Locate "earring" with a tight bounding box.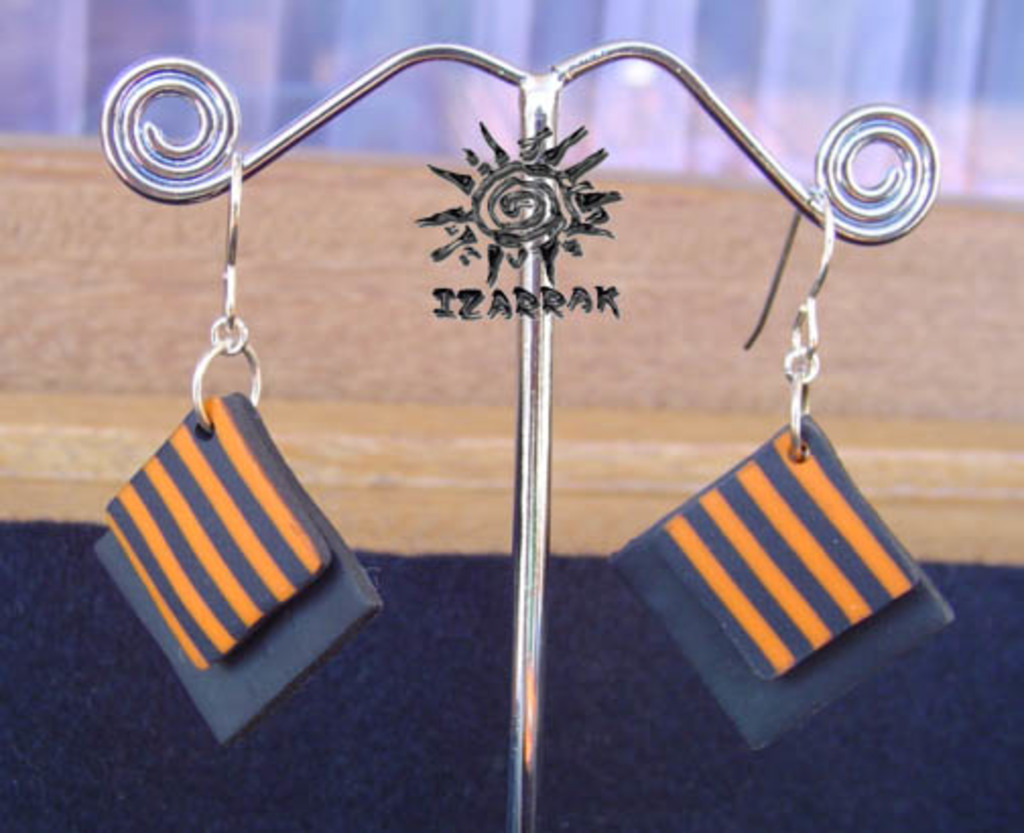
l=601, t=181, r=965, b=758.
